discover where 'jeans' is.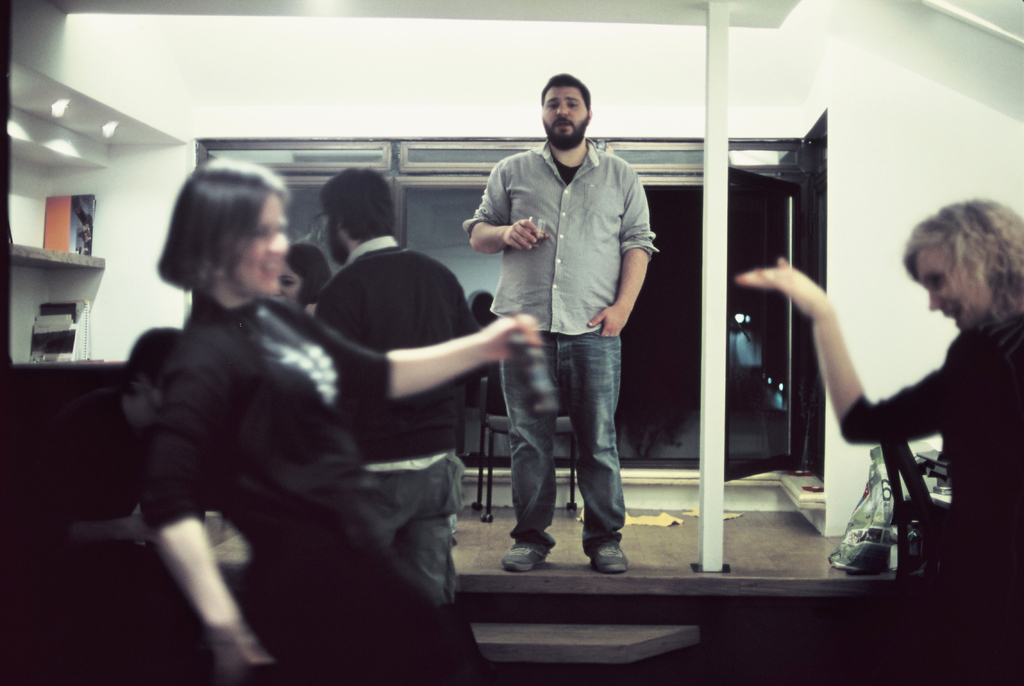
Discovered at [x1=503, y1=328, x2=625, y2=557].
